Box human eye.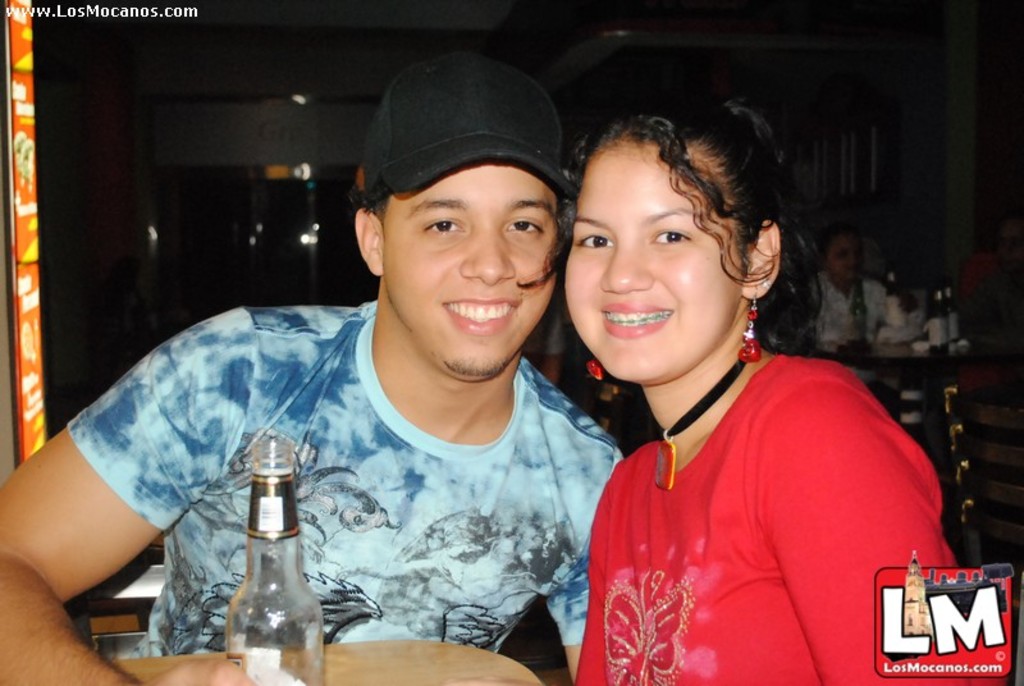
bbox(506, 214, 543, 241).
